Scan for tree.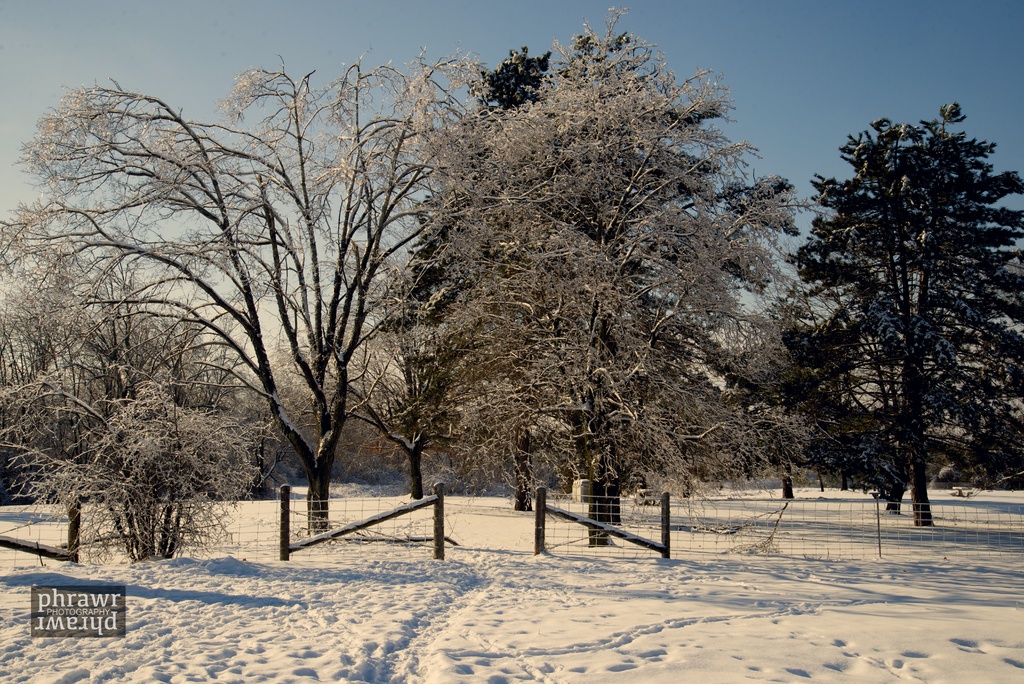
Scan result: [408,0,800,556].
